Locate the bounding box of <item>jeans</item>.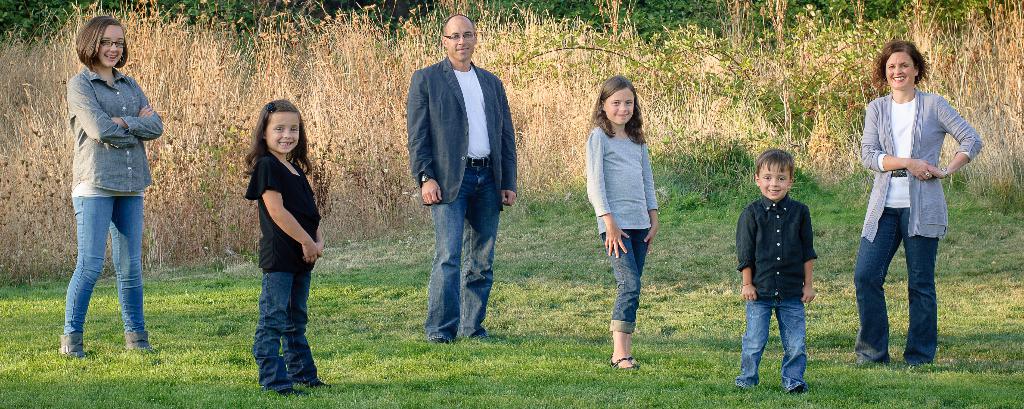
Bounding box: {"left": 605, "top": 222, "right": 655, "bottom": 327}.
